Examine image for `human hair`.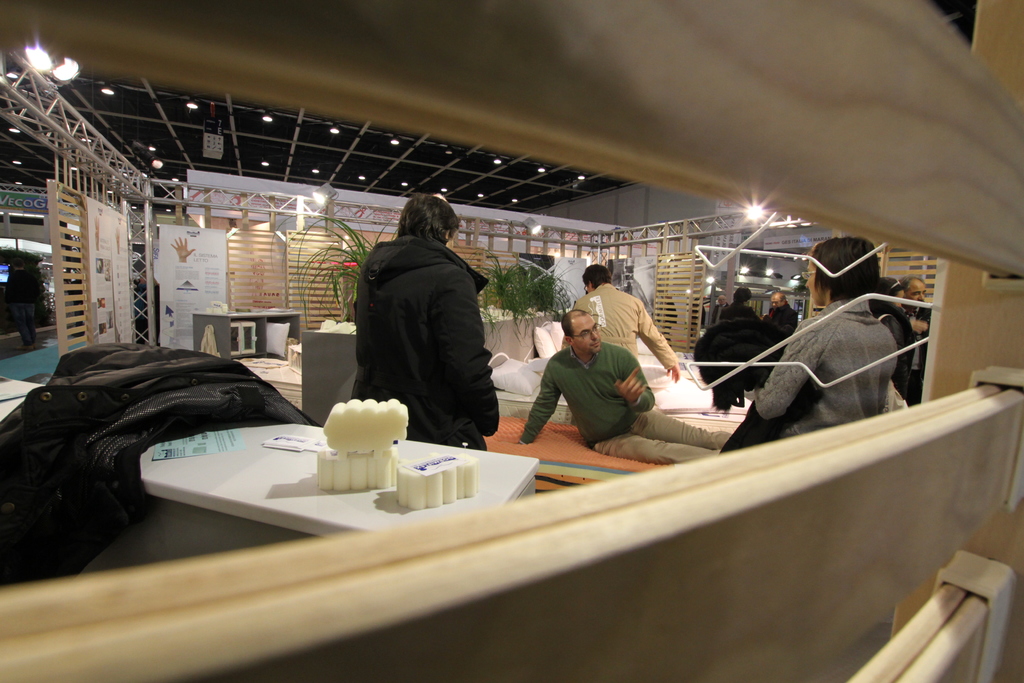
Examination result: {"left": 904, "top": 278, "right": 925, "bottom": 293}.
